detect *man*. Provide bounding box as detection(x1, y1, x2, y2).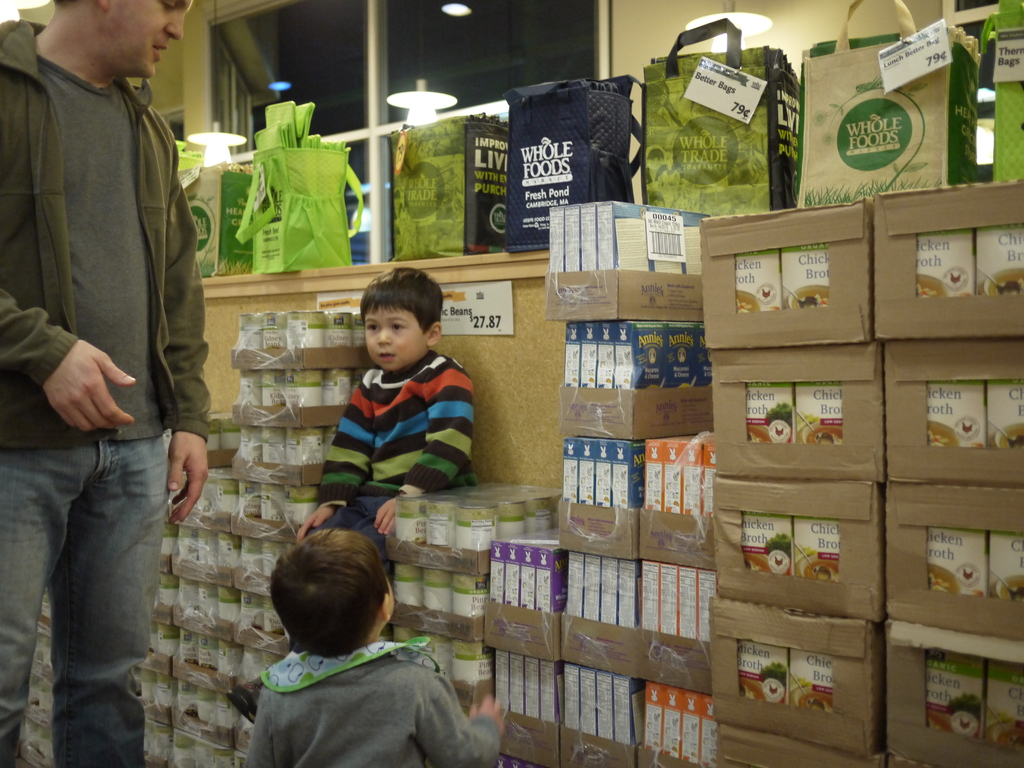
detection(4, 0, 223, 719).
